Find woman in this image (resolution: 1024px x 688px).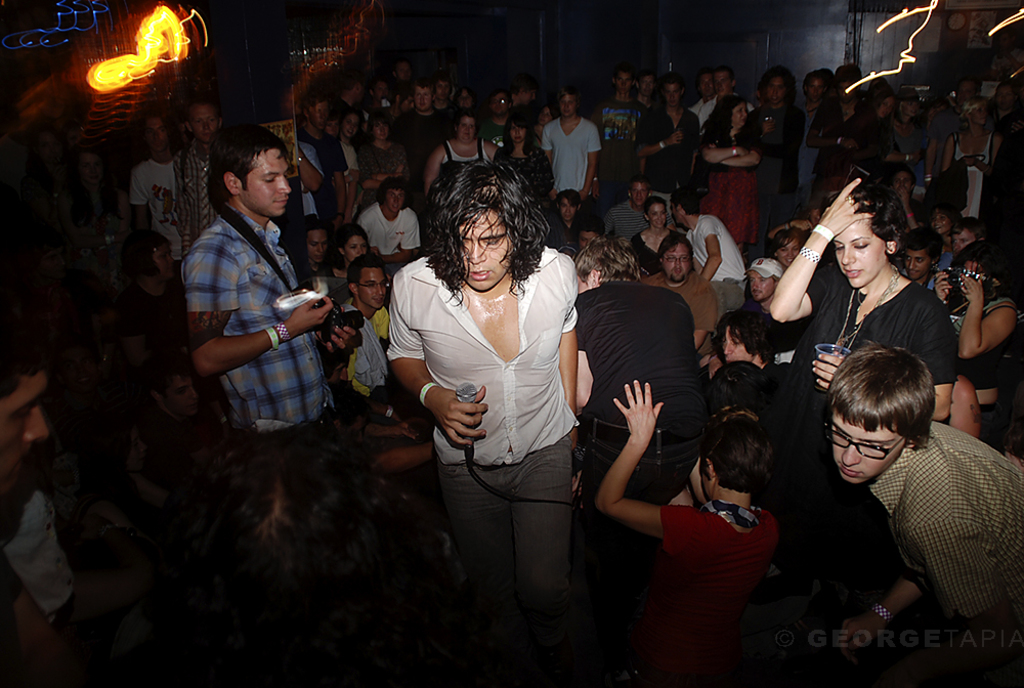
(424, 111, 498, 196).
